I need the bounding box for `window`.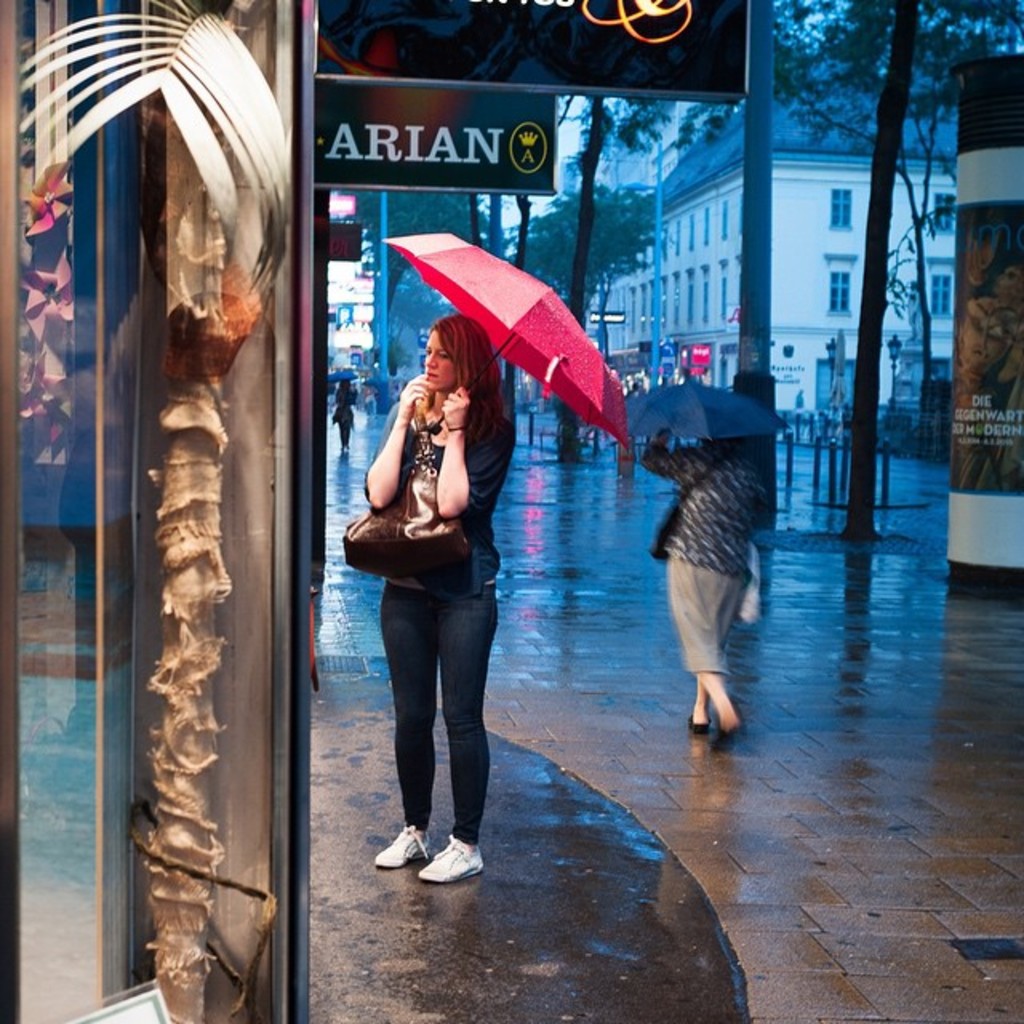
Here it is: Rect(718, 200, 726, 240).
